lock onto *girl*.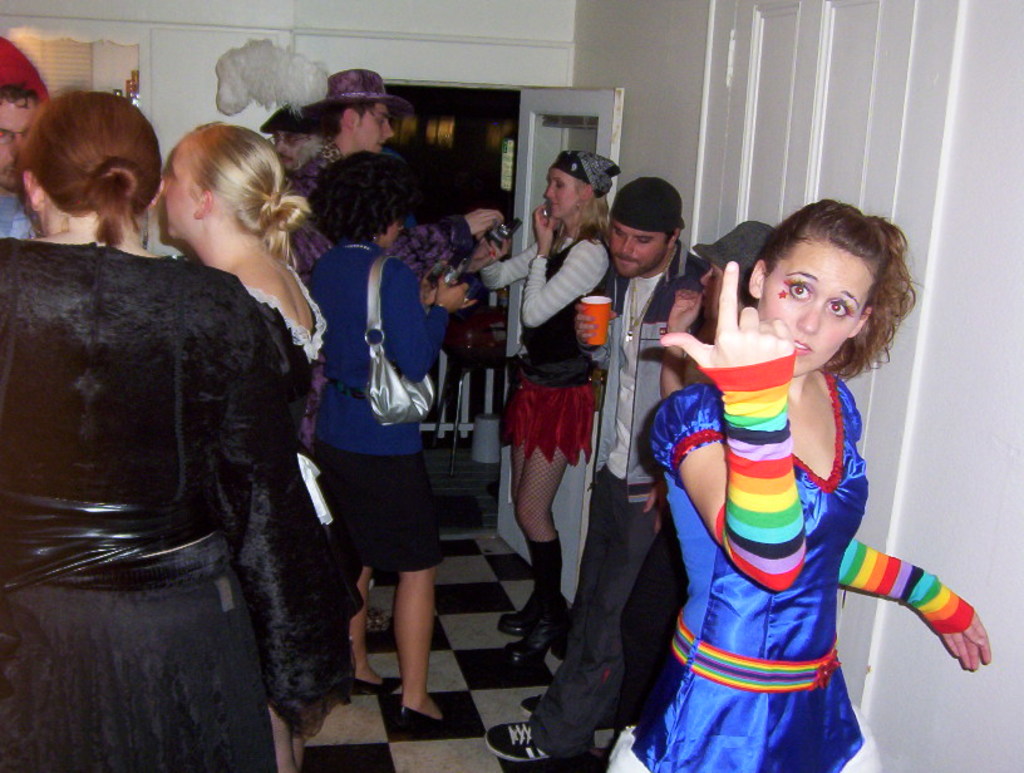
Locked: bbox(609, 197, 991, 772).
